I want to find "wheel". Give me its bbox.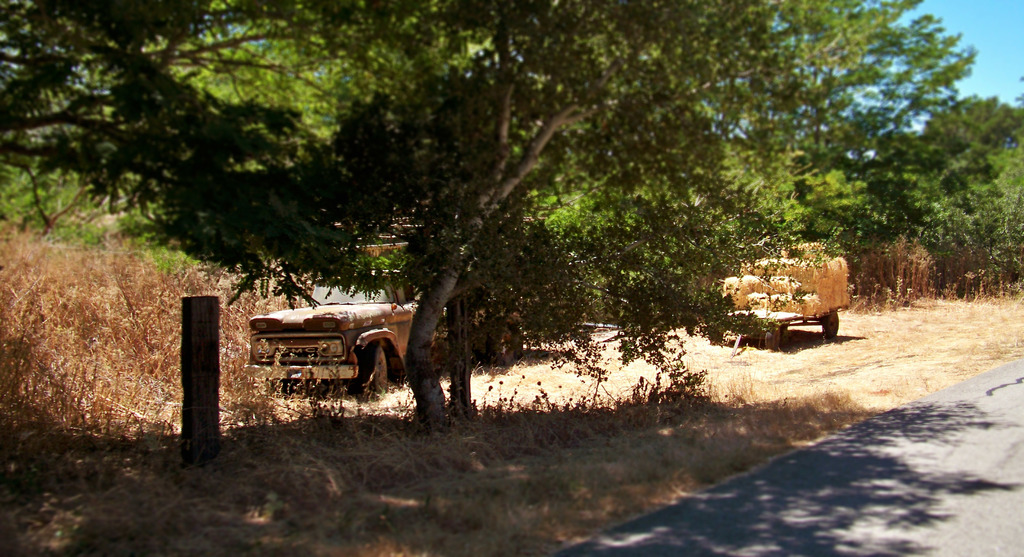
select_region(761, 325, 781, 353).
